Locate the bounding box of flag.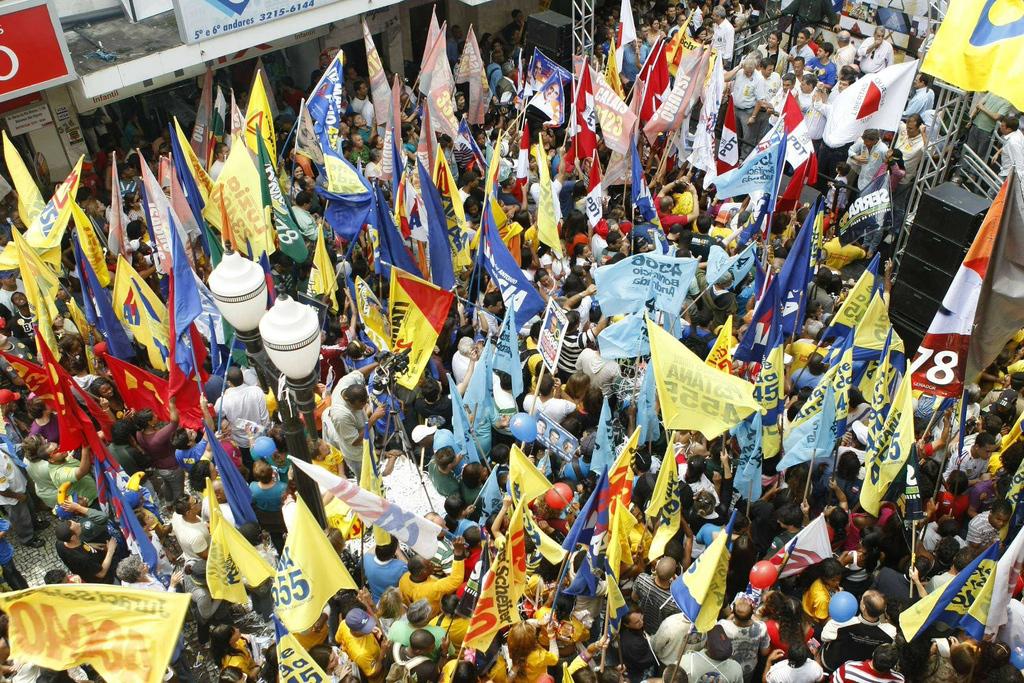
Bounding box: bbox=(211, 432, 262, 532).
